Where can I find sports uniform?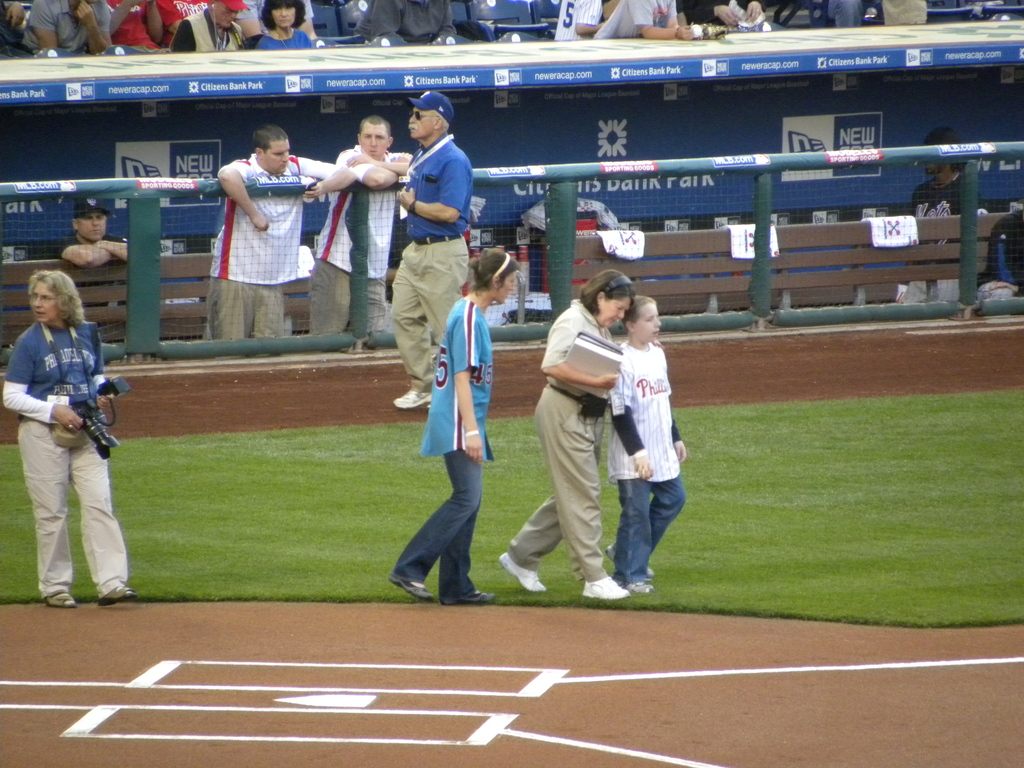
You can find it at (607,337,676,484).
